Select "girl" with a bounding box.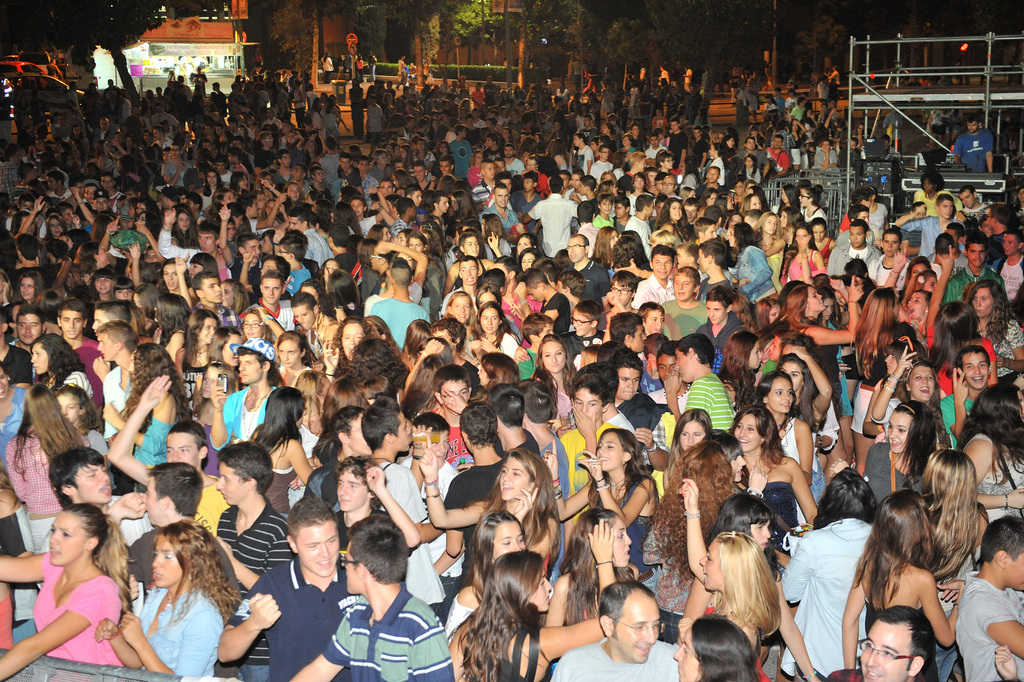
locate(817, 287, 854, 465).
